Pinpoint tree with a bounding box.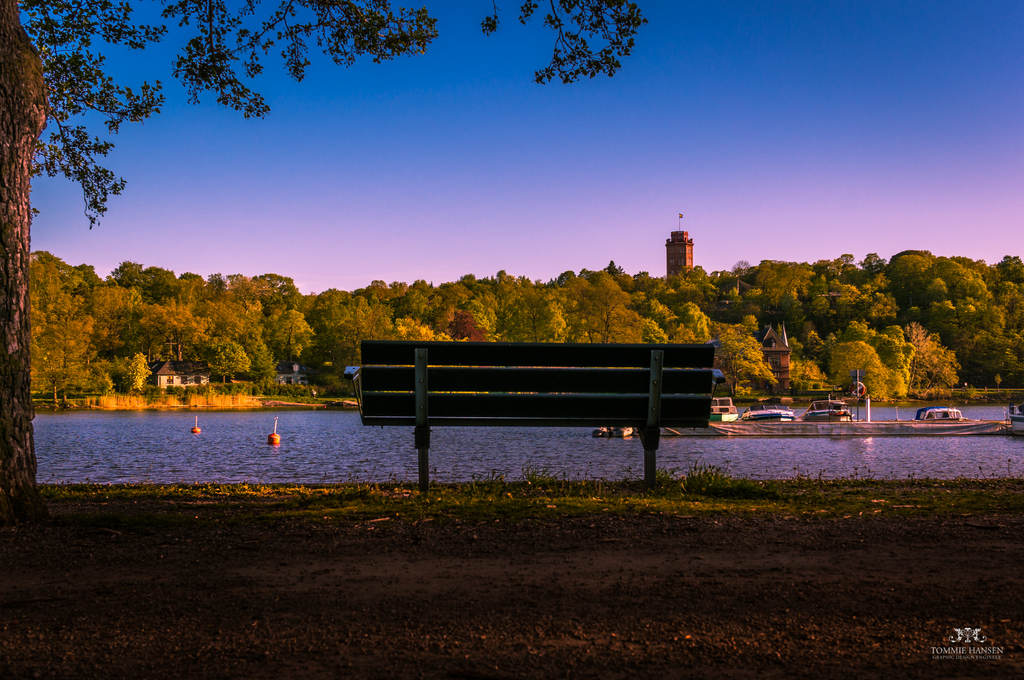
locate(828, 342, 891, 409).
